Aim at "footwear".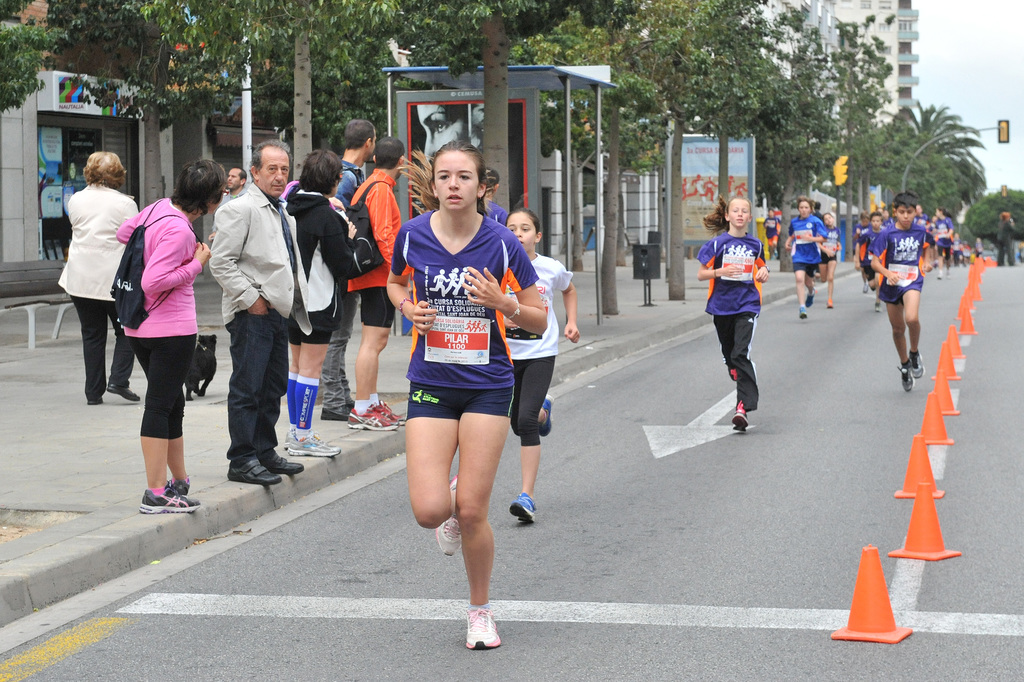
Aimed at x1=936, y1=271, x2=941, y2=279.
